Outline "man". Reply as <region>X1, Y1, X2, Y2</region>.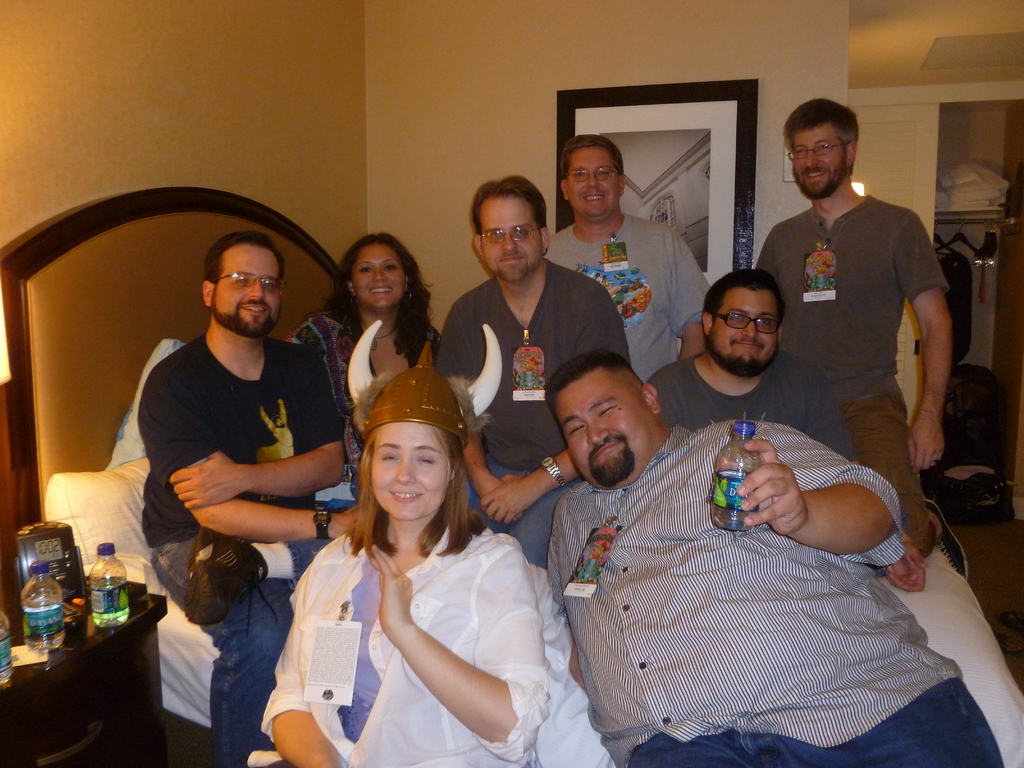
<region>126, 236, 383, 753</region>.
